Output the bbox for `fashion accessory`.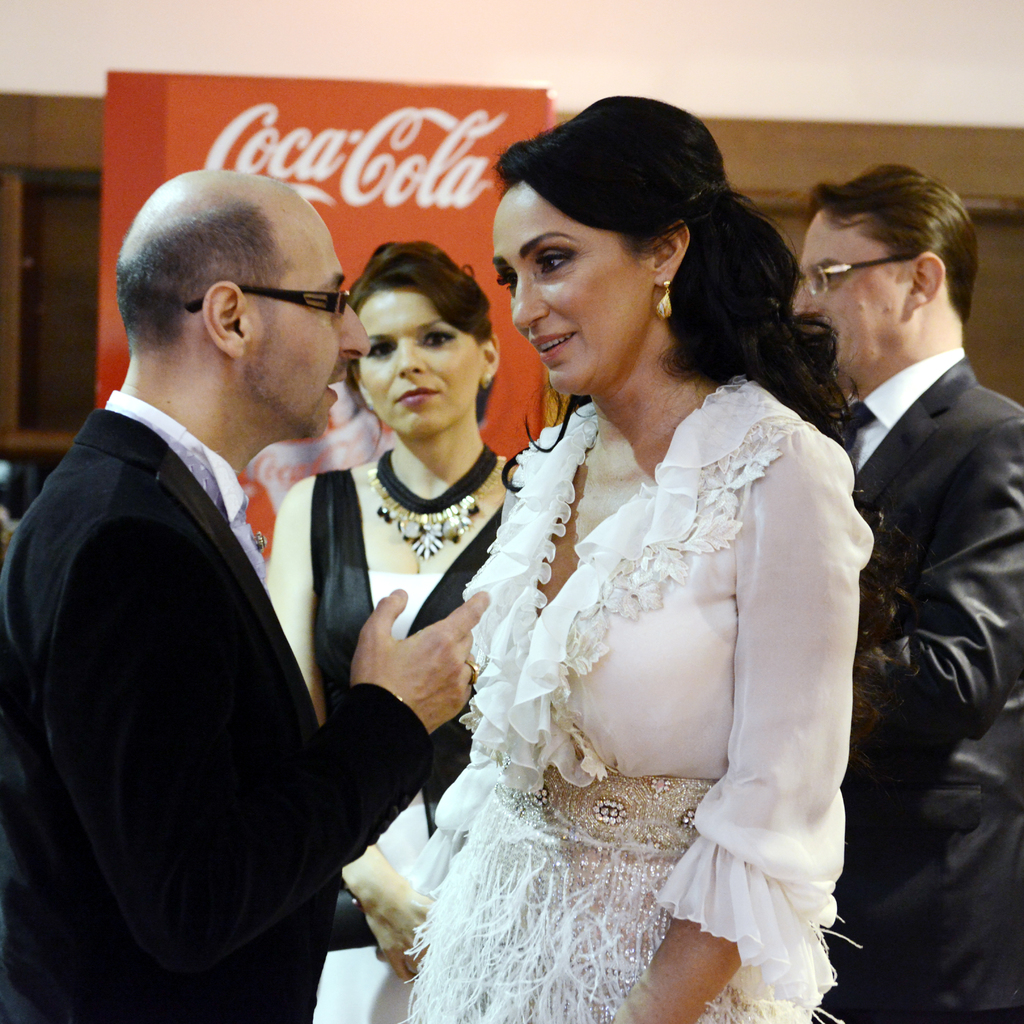
(left=181, top=283, right=353, bottom=316).
